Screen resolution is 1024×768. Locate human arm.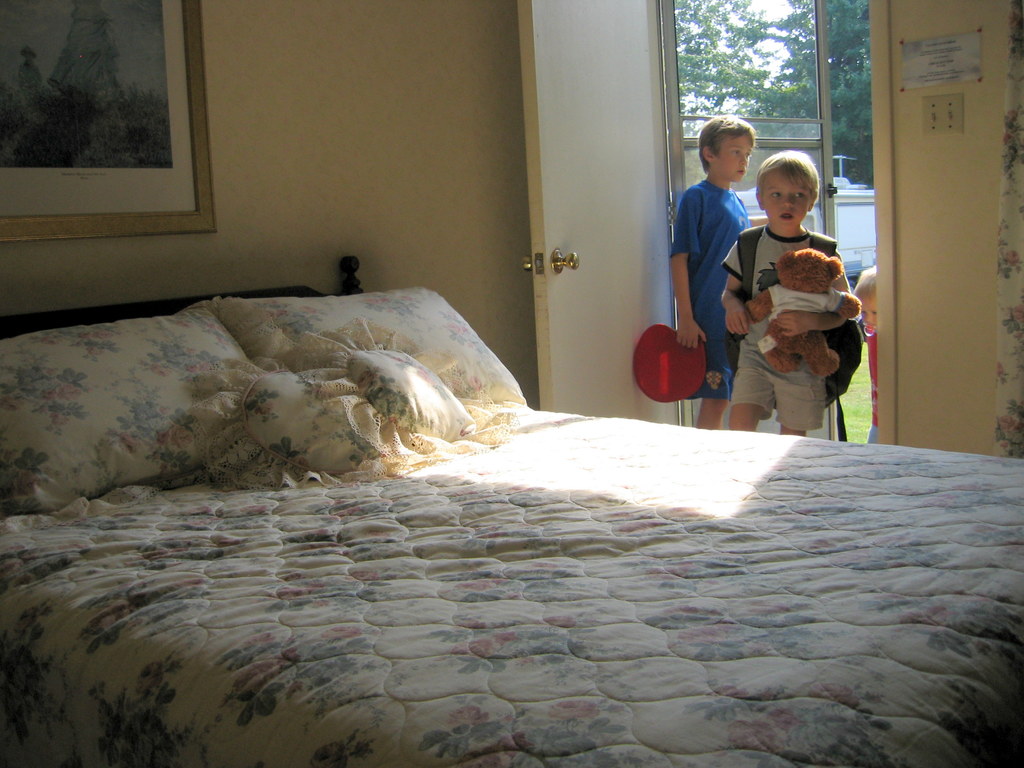
{"left": 675, "top": 196, "right": 705, "bottom": 349}.
